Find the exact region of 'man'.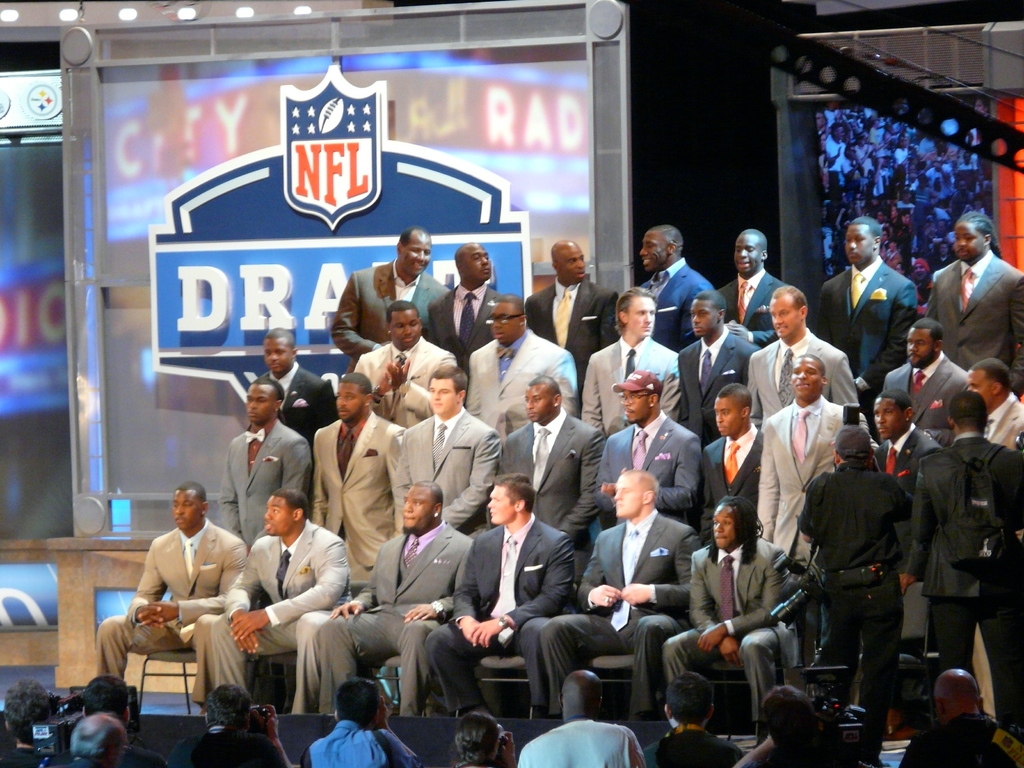
Exact region: (110, 487, 232, 725).
